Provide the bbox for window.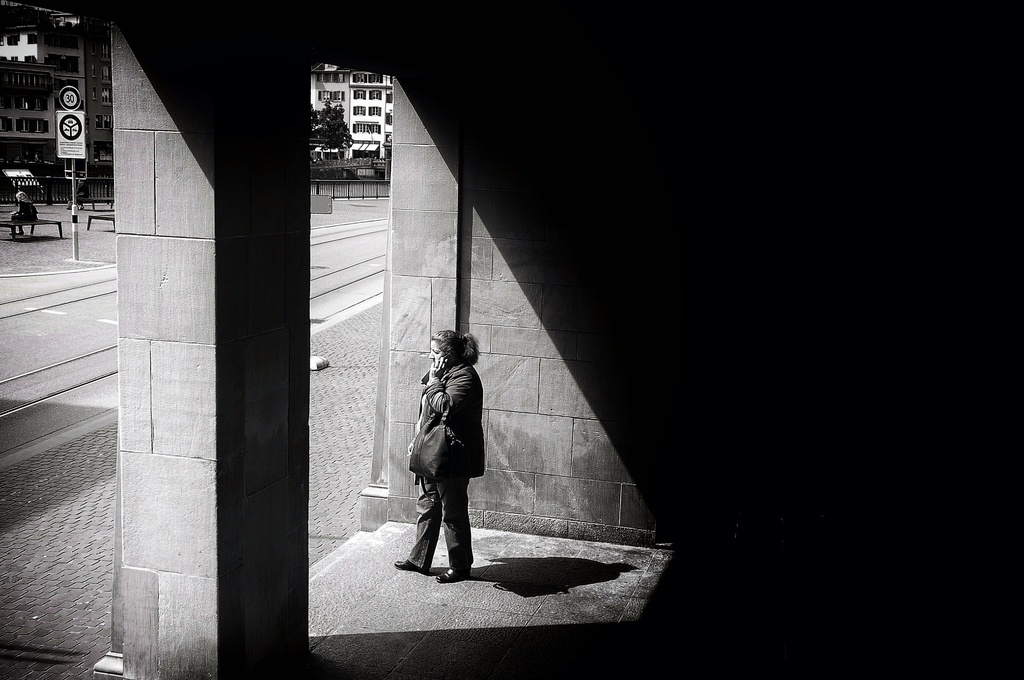
select_region(312, 89, 343, 101).
